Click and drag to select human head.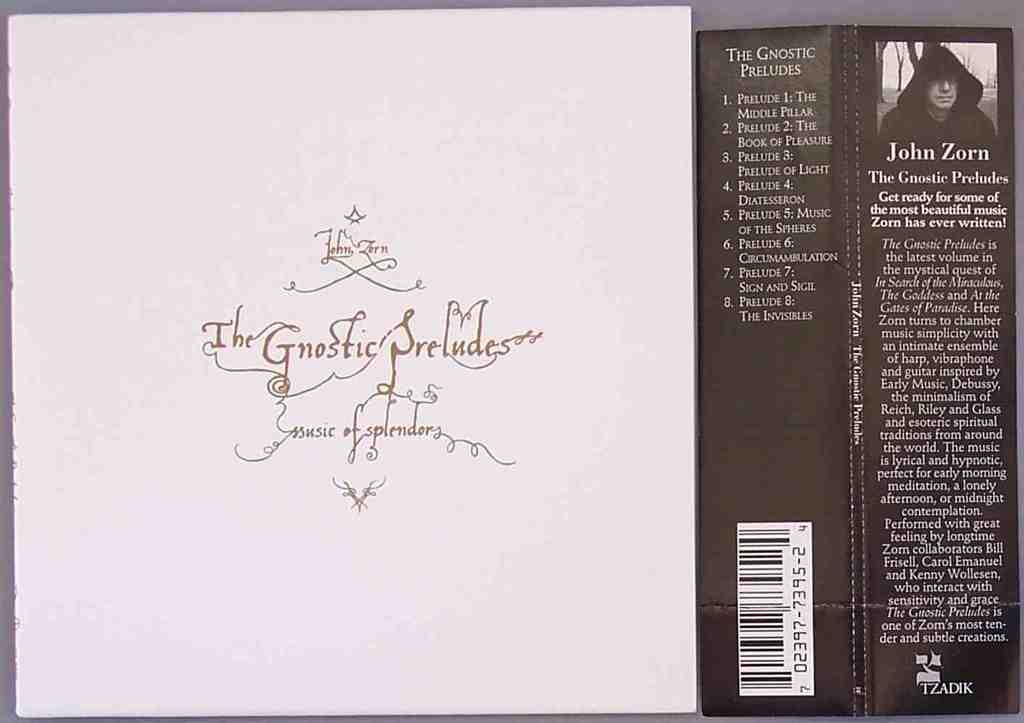
Selection: bbox=[923, 76, 960, 115].
